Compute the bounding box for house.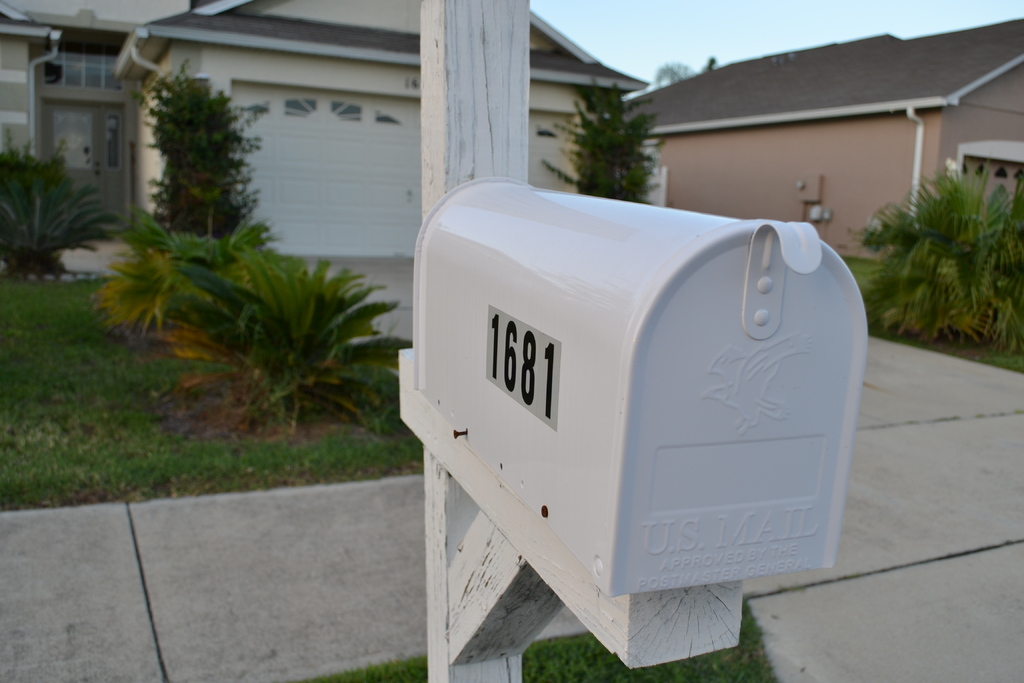
<bbox>124, 0, 660, 285</bbox>.
